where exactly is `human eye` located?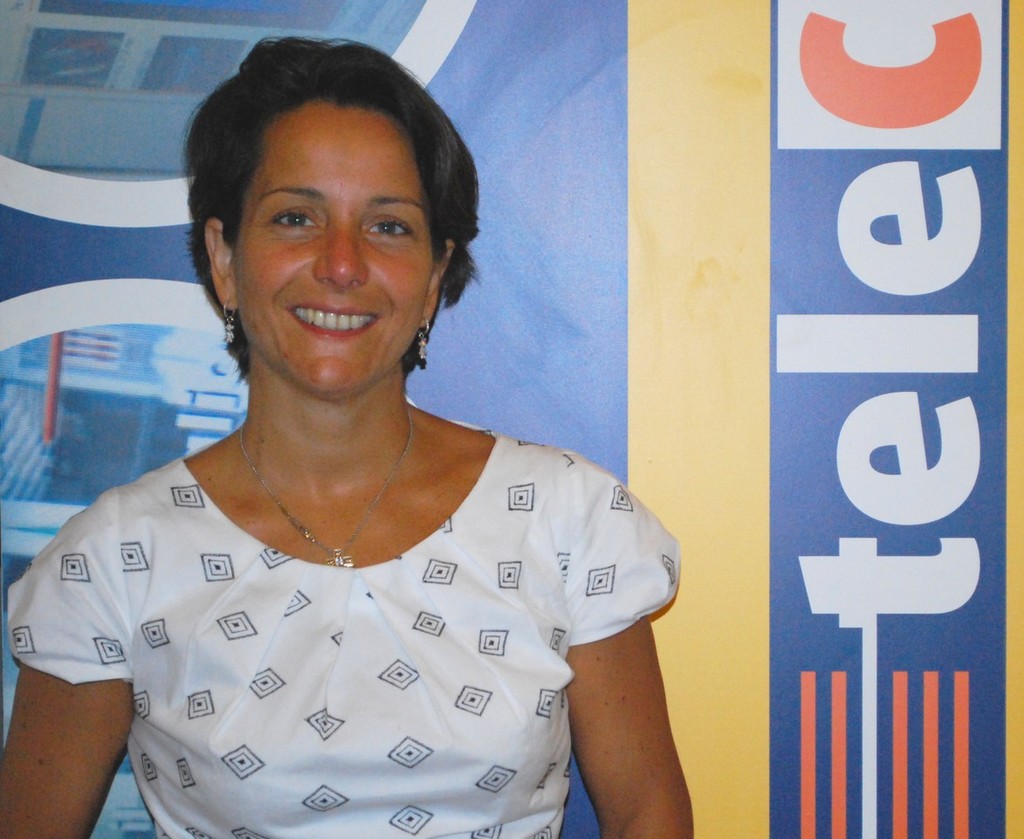
Its bounding box is <box>268,203,316,229</box>.
